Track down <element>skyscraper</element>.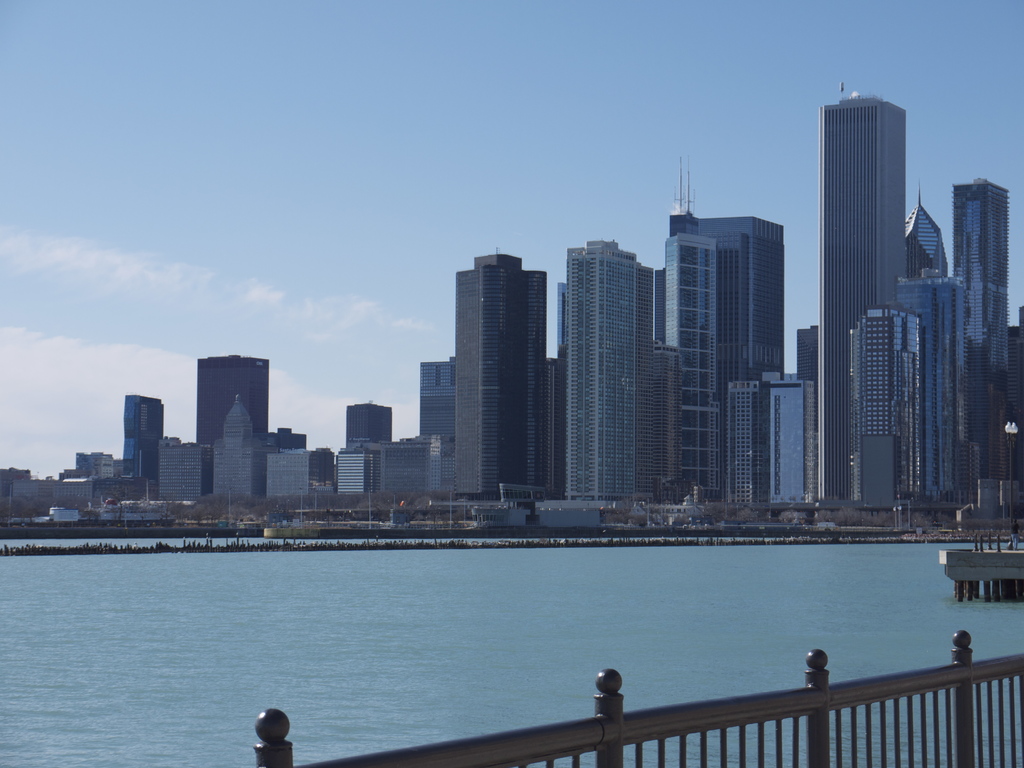
Tracked to 819 101 912 500.
